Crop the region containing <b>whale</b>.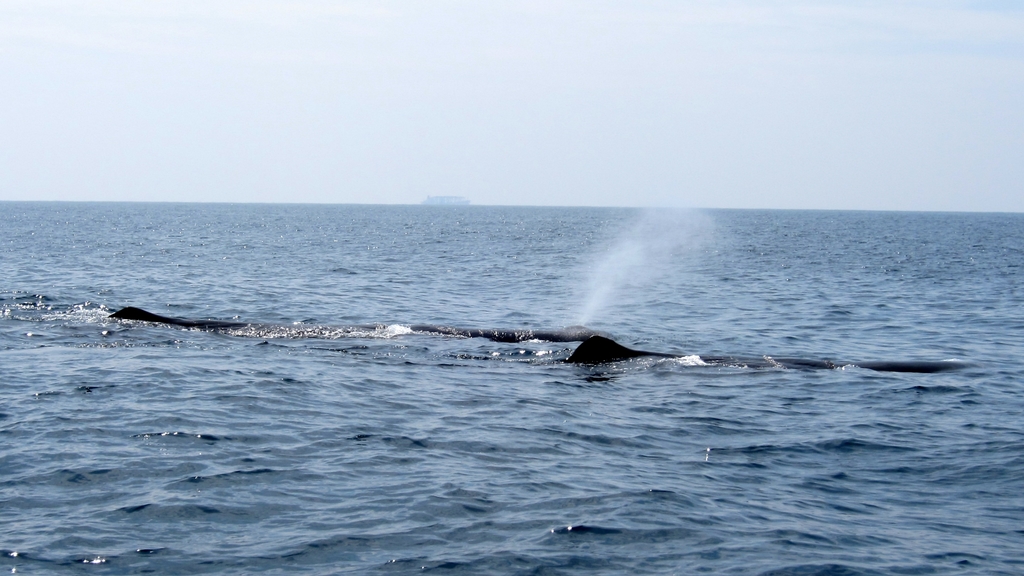
Crop region: x1=566, y1=332, x2=675, y2=368.
